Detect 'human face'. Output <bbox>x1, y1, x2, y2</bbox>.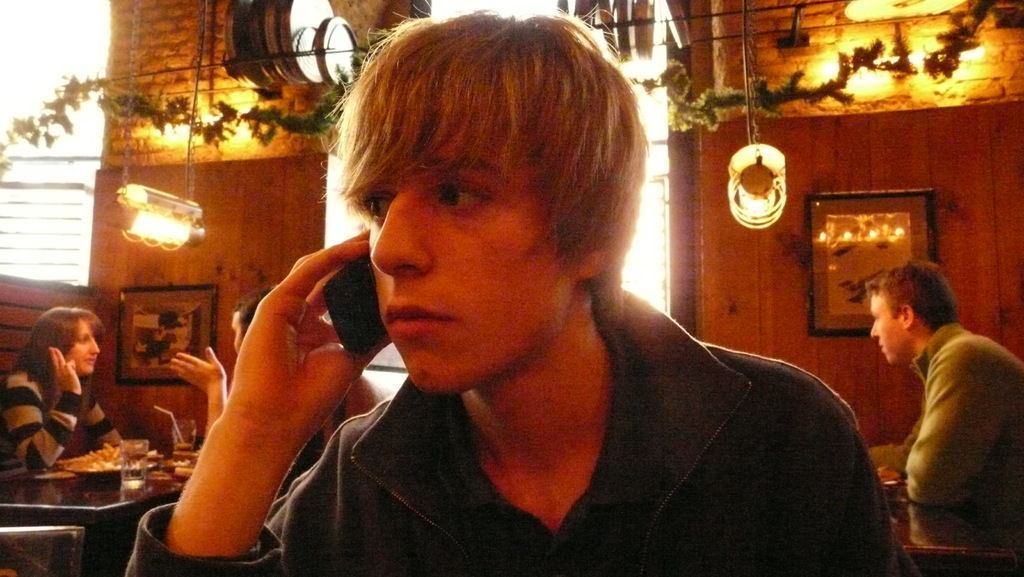
<bbox>62, 321, 97, 379</bbox>.
